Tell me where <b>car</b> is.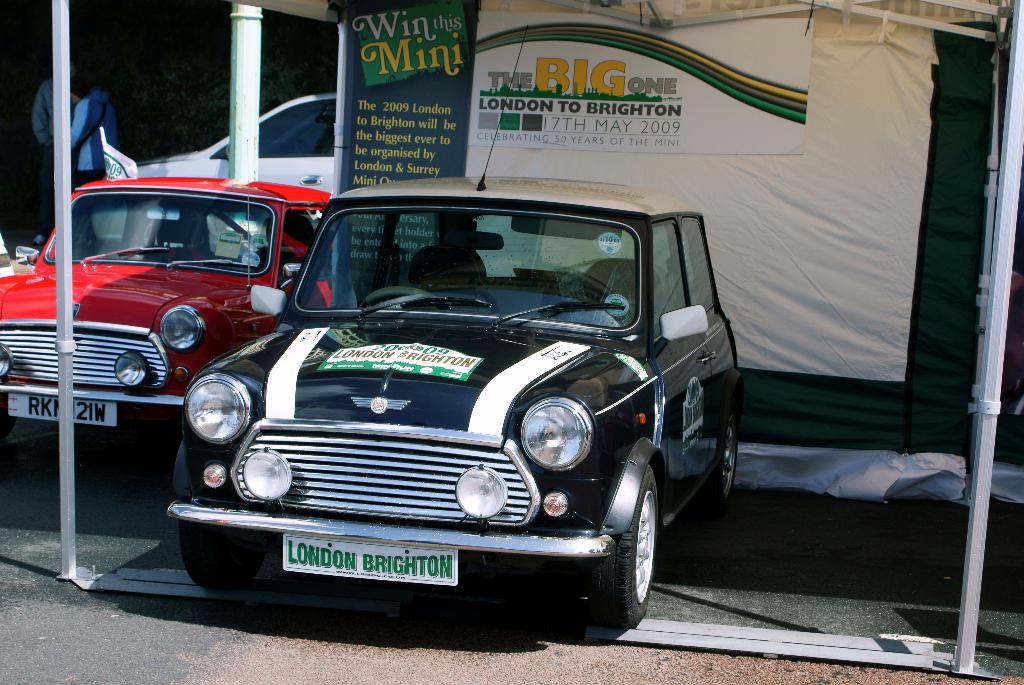
<b>car</b> is at select_region(0, 173, 332, 442).
